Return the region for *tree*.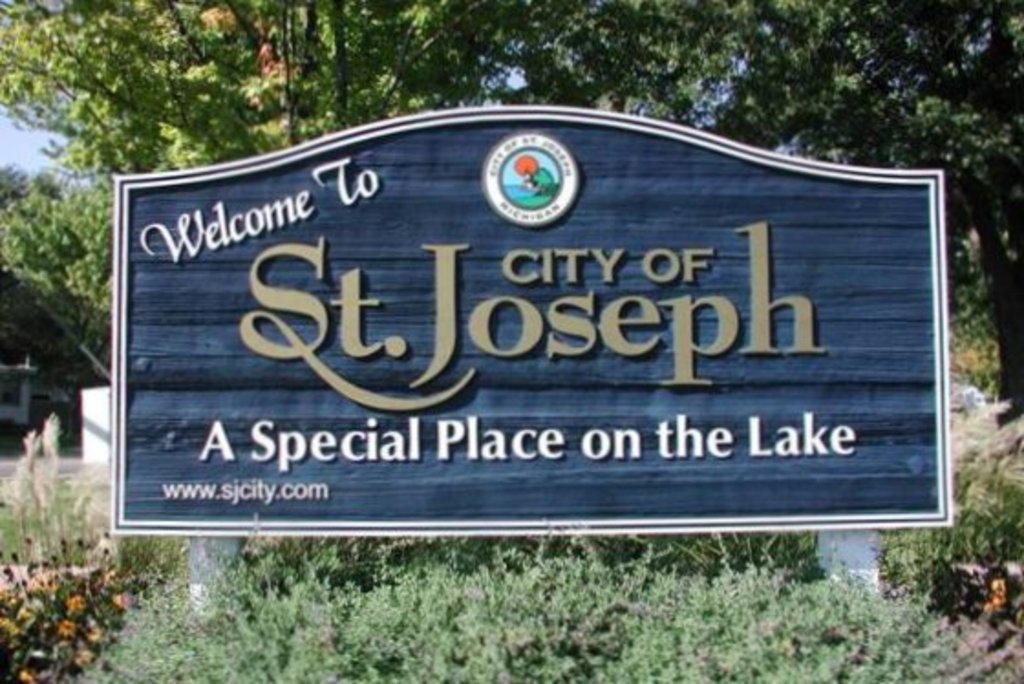
left=0, top=0, right=517, bottom=196.
